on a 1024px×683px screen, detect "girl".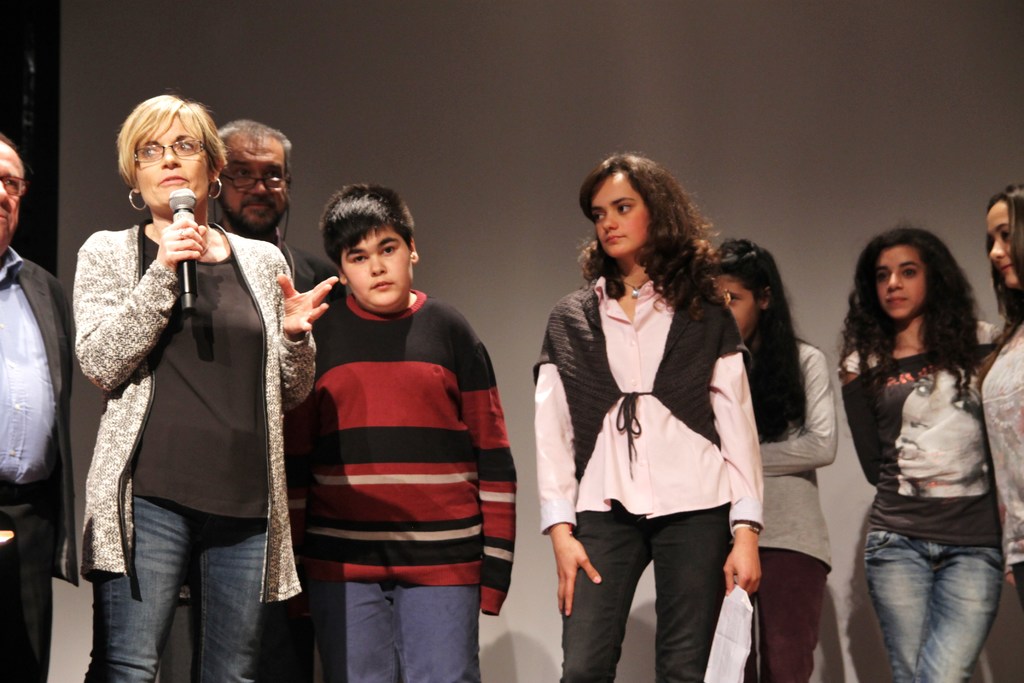
bbox=[836, 228, 1002, 682].
